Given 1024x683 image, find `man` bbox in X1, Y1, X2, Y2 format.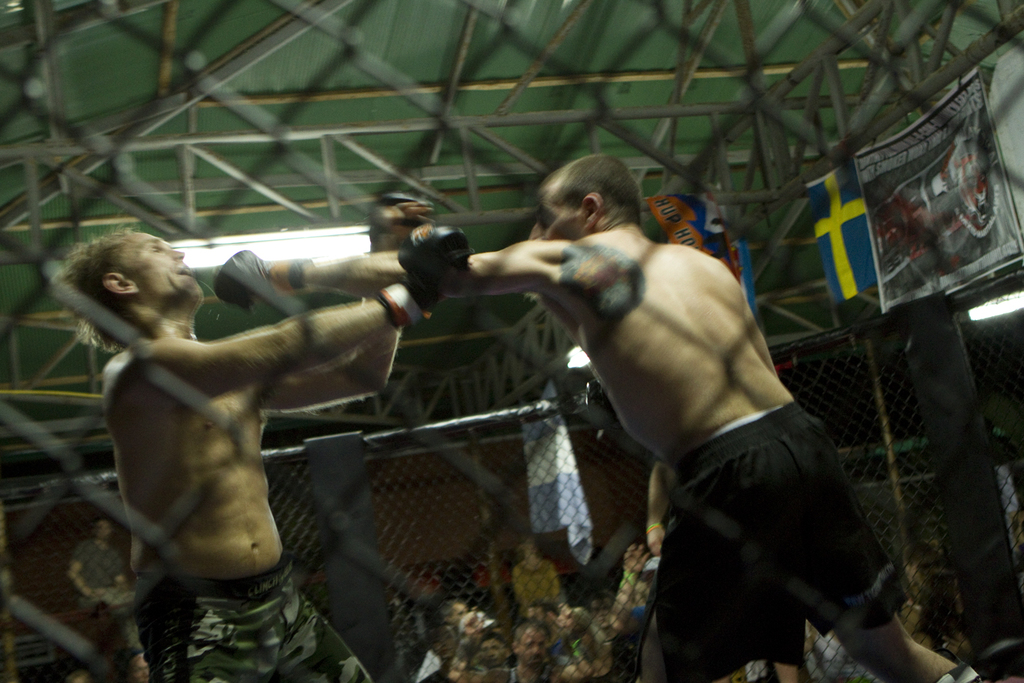
212, 154, 992, 682.
